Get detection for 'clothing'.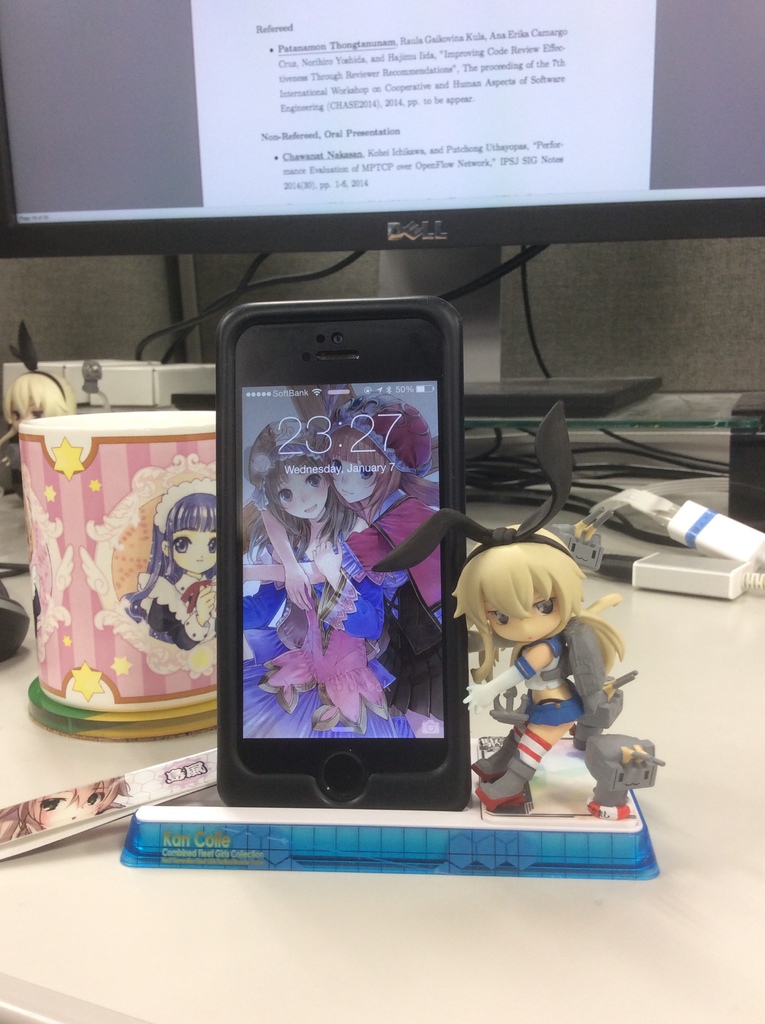
Detection: (491, 617, 588, 748).
